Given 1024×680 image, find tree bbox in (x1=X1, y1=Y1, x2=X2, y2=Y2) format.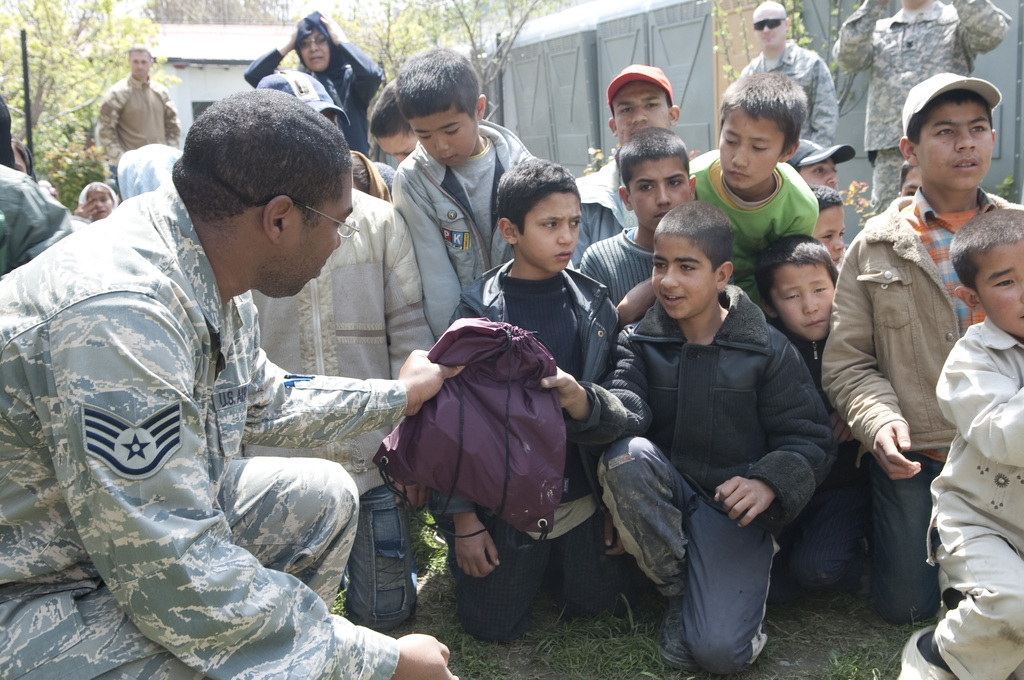
(x1=700, y1=0, x2=847, y2=85).
